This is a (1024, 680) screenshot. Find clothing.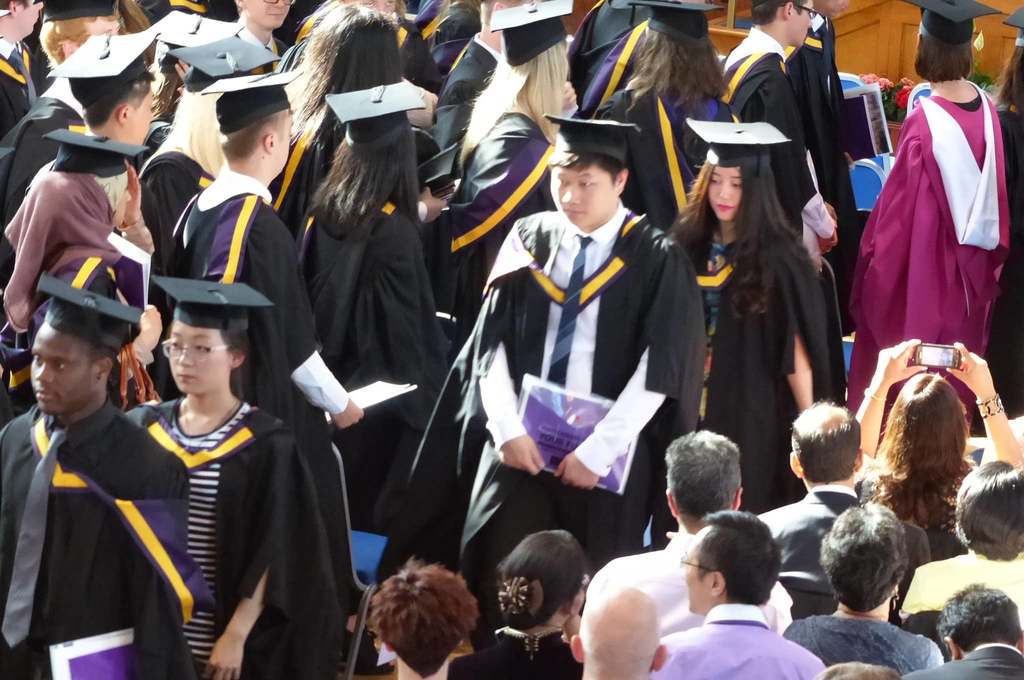
Bounding box: 608,94,738,206.
